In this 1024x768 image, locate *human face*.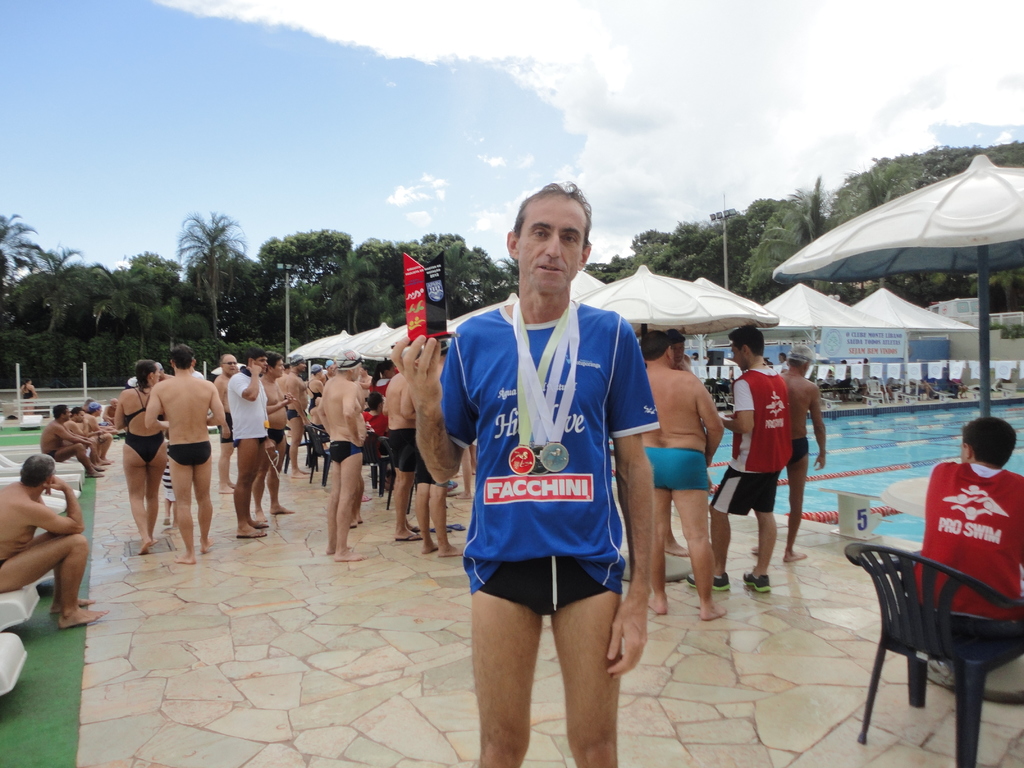
Bounding box: l=269, t=357, r=282, b=374.
